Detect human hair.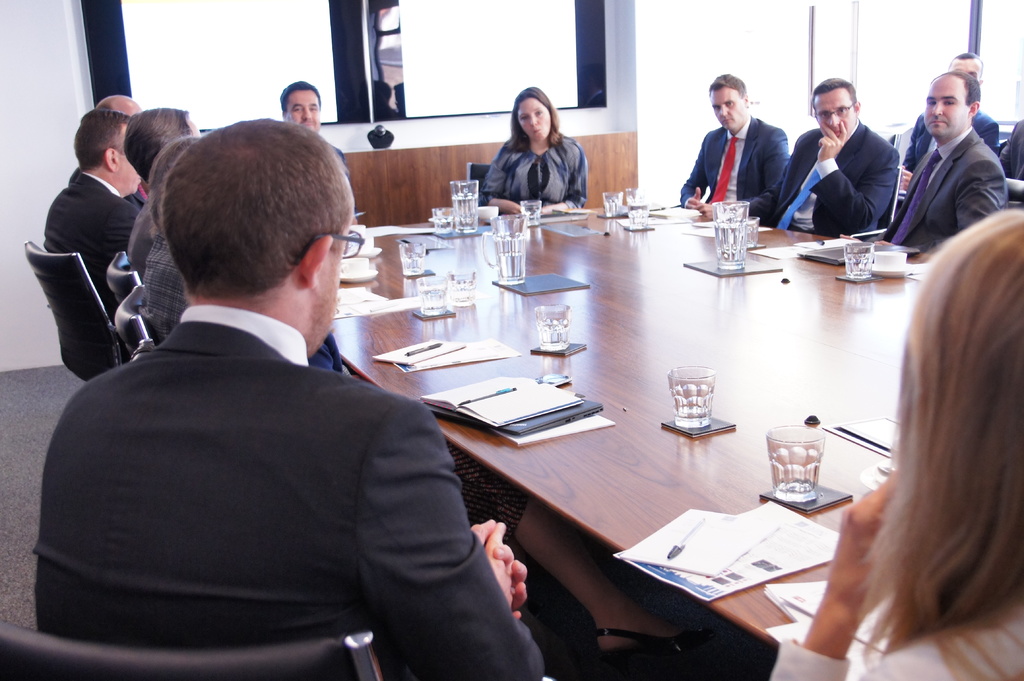
Detected at [x1=810, y1=81, x2=861, y2=109].
